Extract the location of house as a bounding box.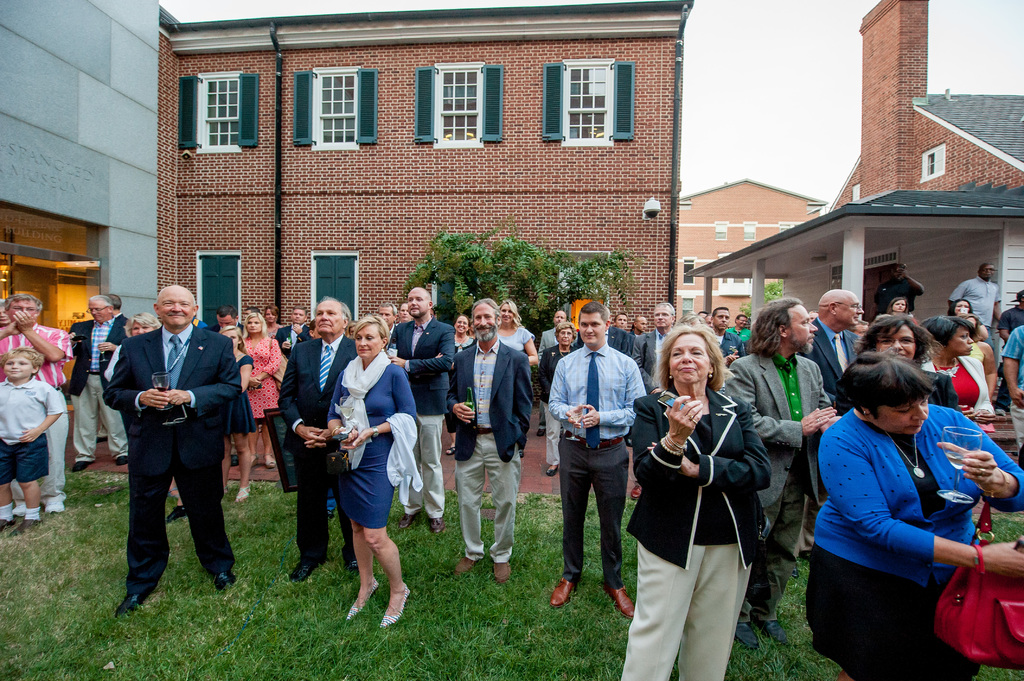
bbox(690, 170, 821, 338).
